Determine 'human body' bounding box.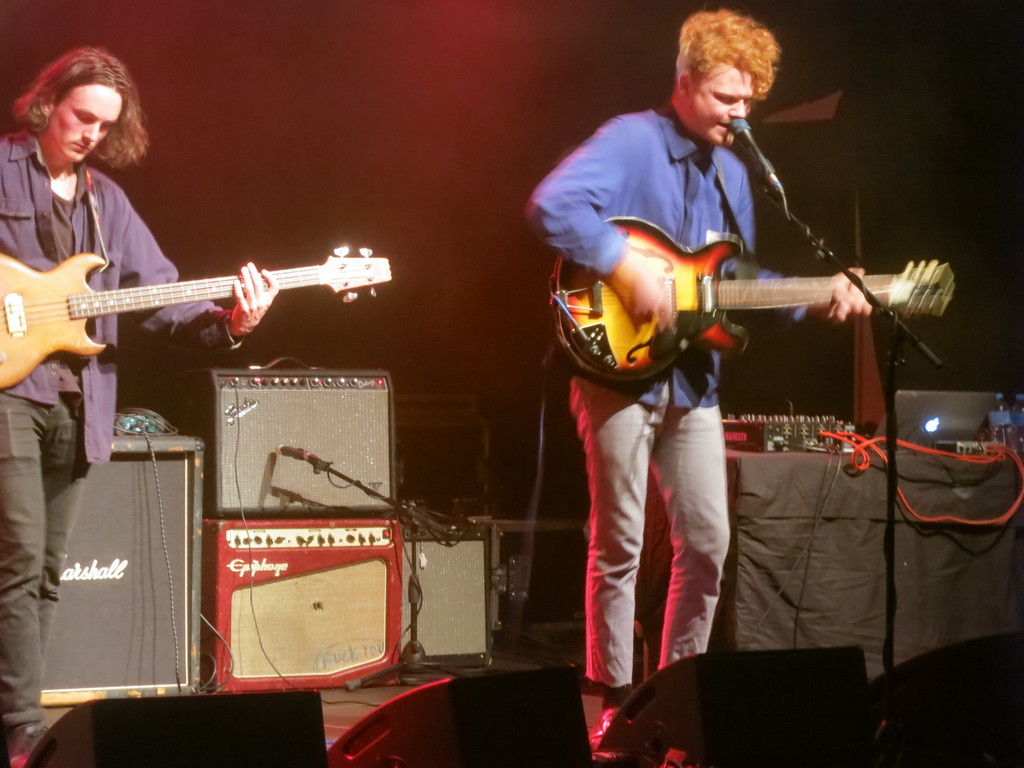
Determined: (0, 125, 280, 763).
